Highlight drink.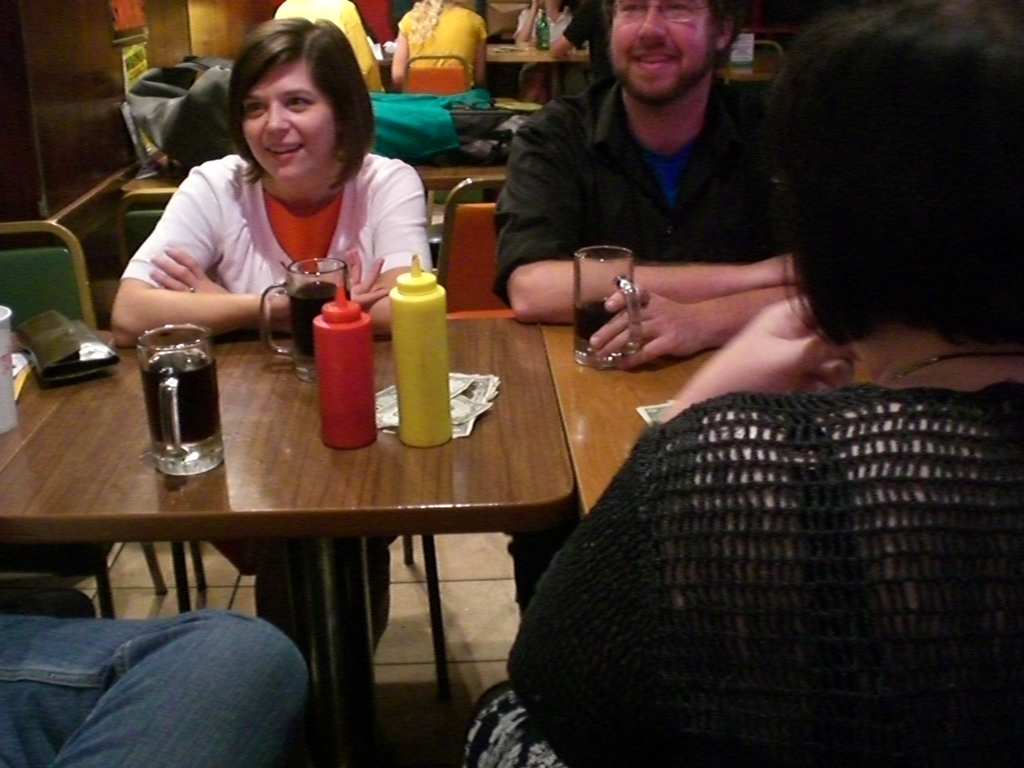
Highlighted region: box(290, 280, 339, 351).
